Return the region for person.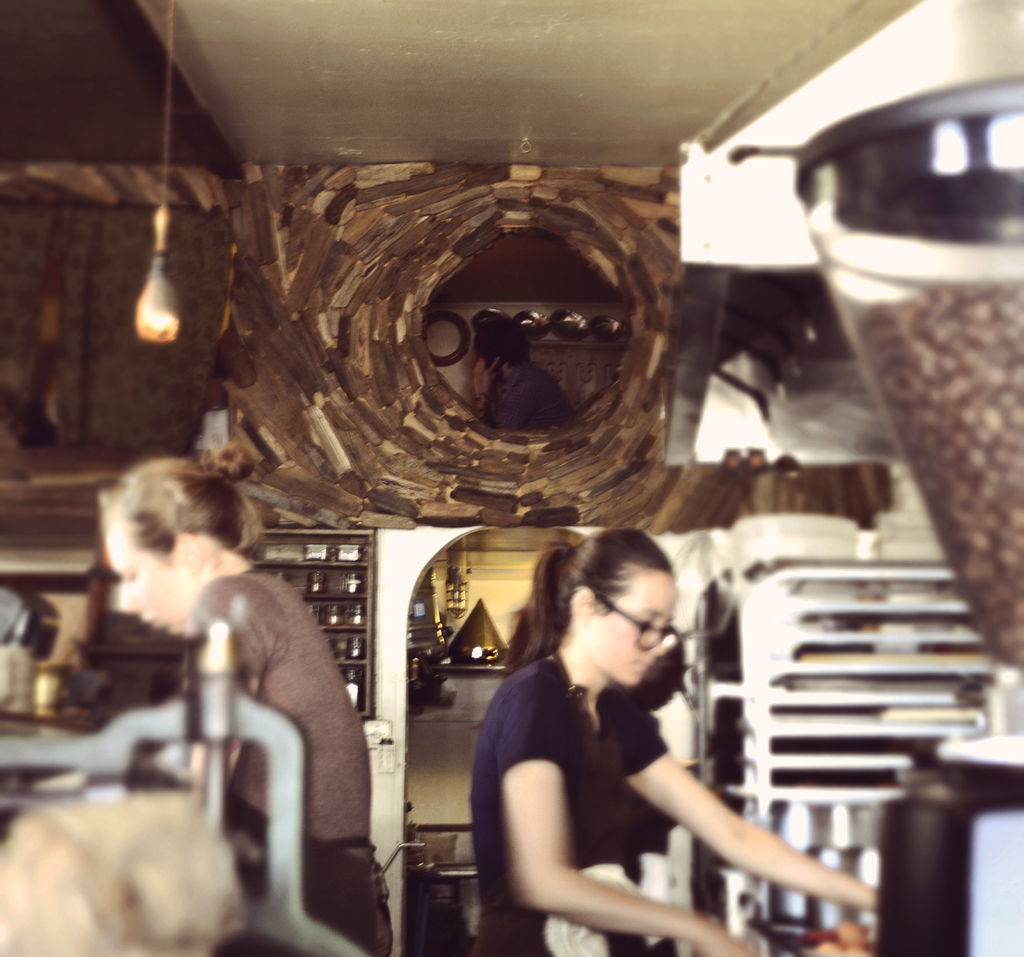
{"left": 113, "top": 449, "right": 395, "bottom": 956}.
